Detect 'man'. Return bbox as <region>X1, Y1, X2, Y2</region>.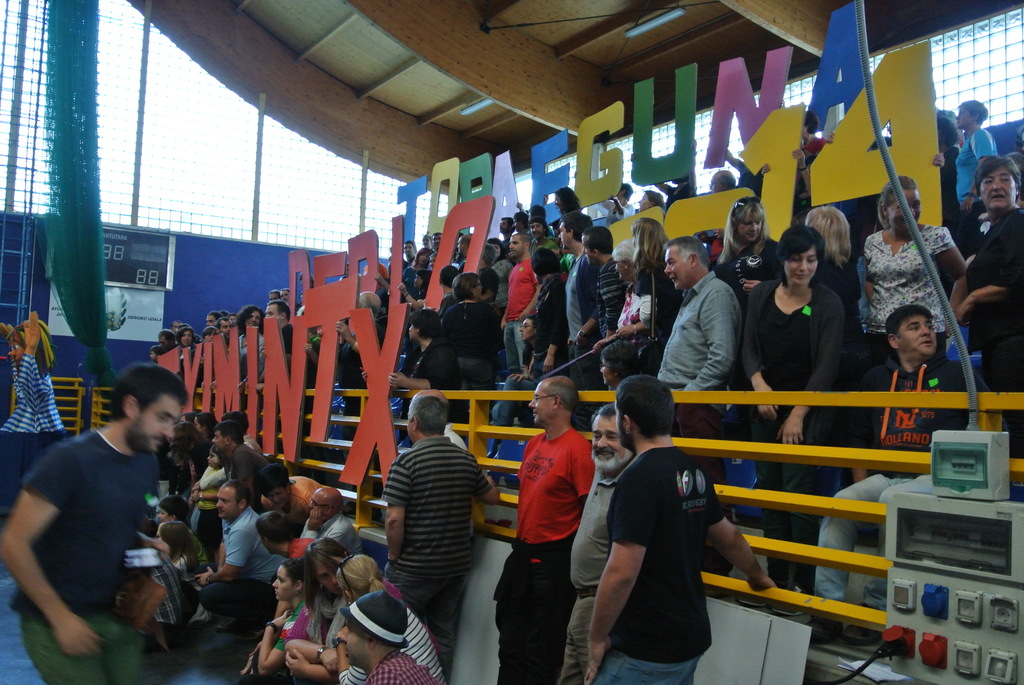
<region>336, 589, 435, 684</region>.
